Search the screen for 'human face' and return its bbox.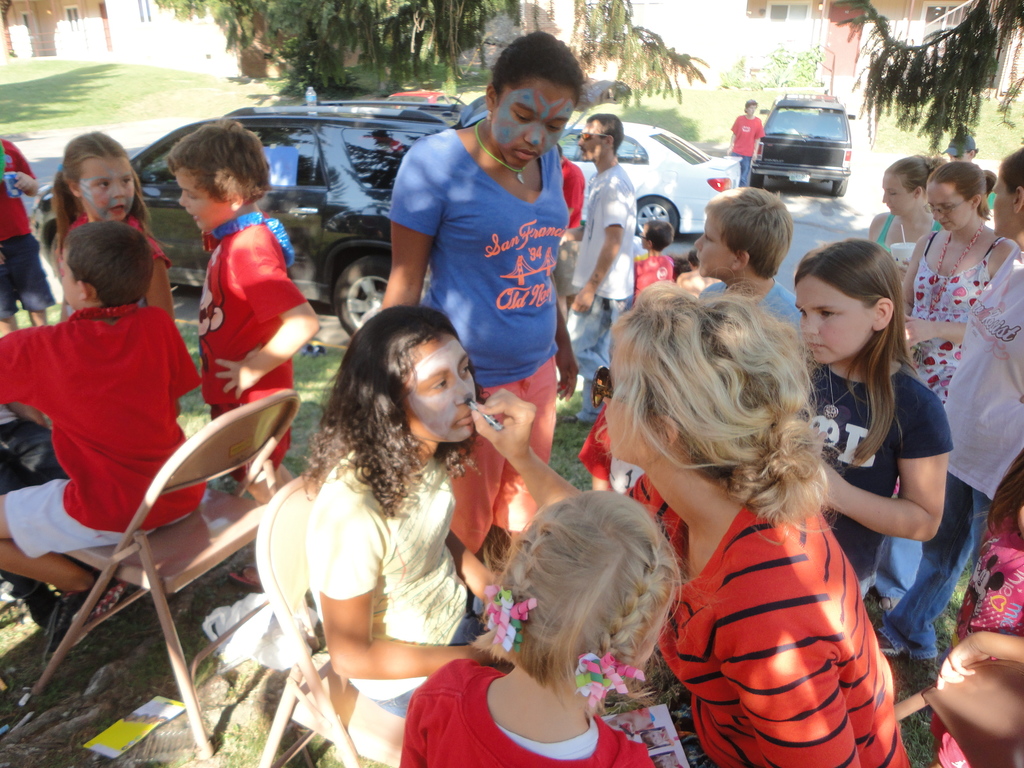
Found: <bbox>792, 275, 872, 360</bbox>.
